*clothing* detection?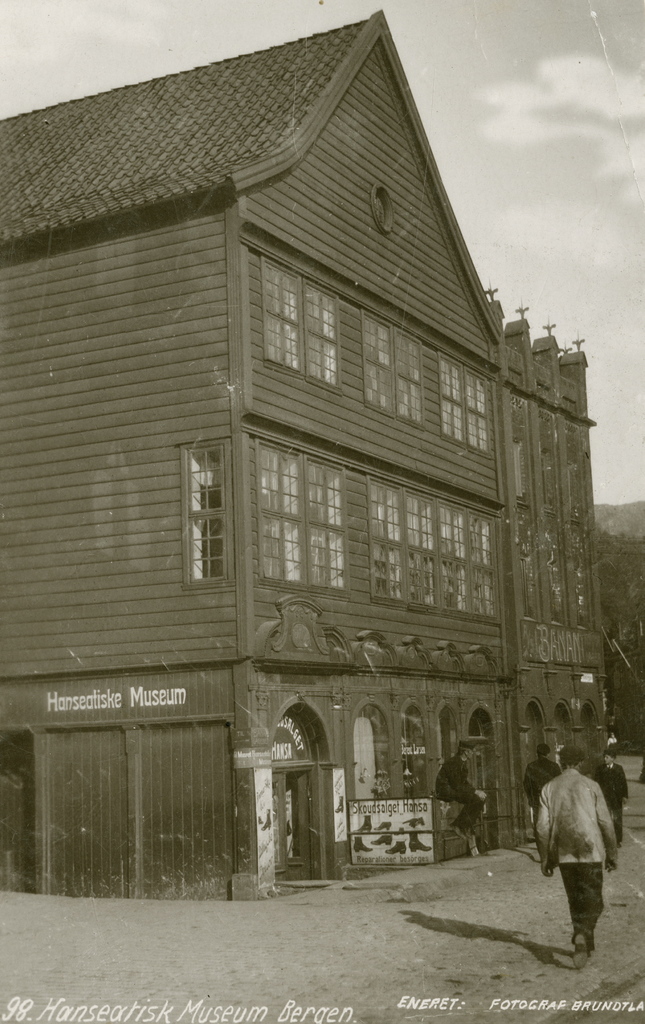
BBox(518, 760, 567, 860)
